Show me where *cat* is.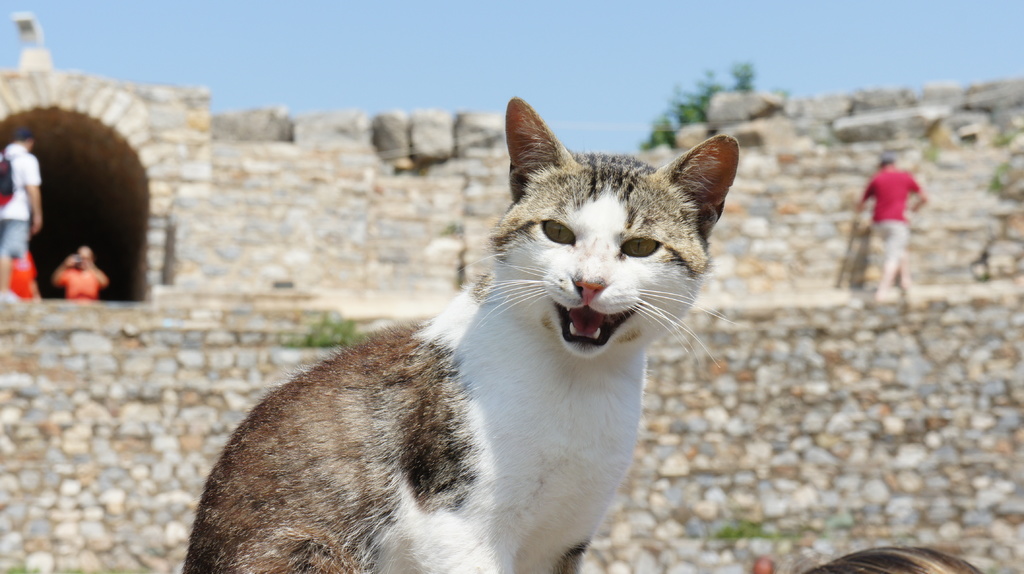
*cat* is at x1=180 y1=95 x2=742 y2=573.
